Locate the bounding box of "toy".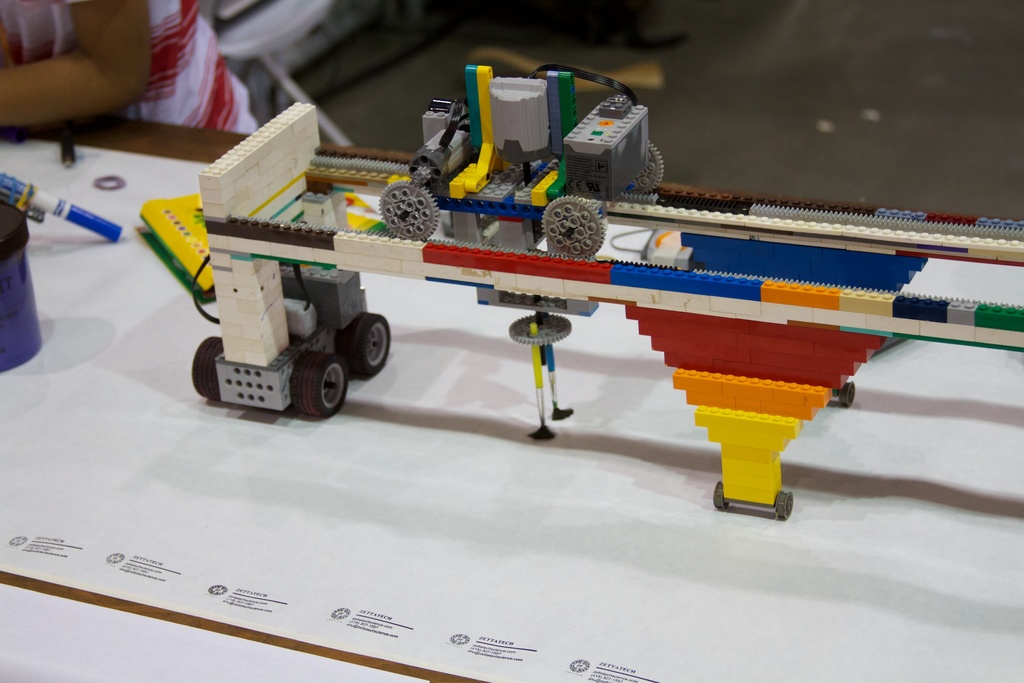
Bounding box: <region>139, 78, 1023, 484</region>.
